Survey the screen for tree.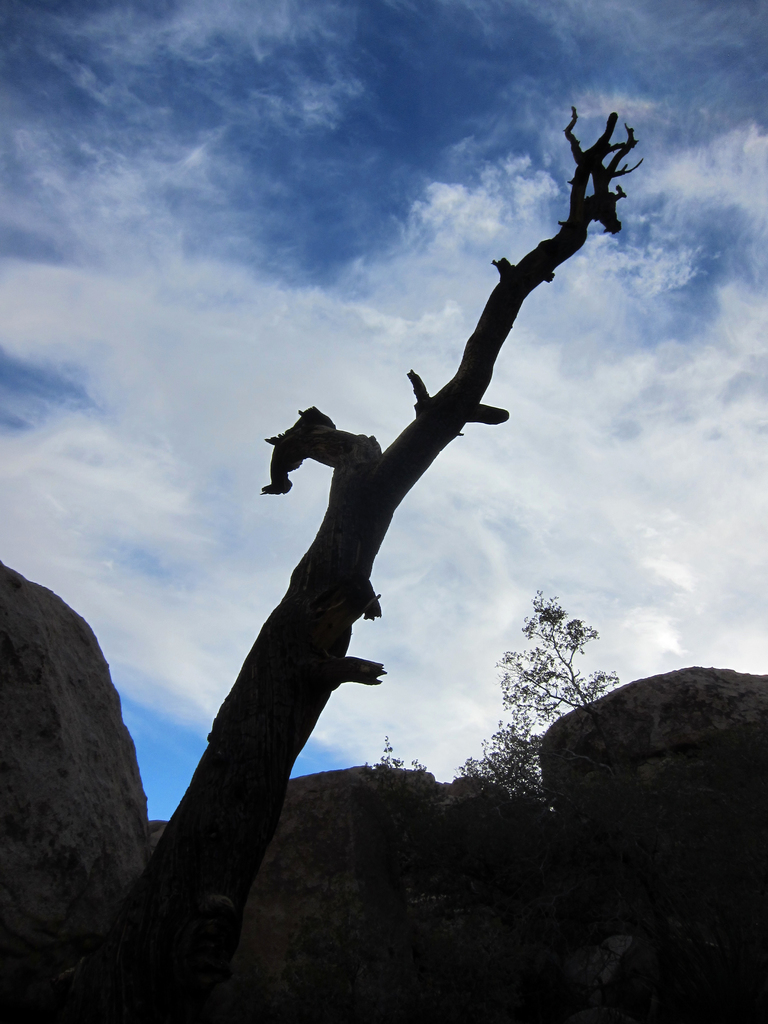
Survey found: locate(346, 725, 448, 865).
